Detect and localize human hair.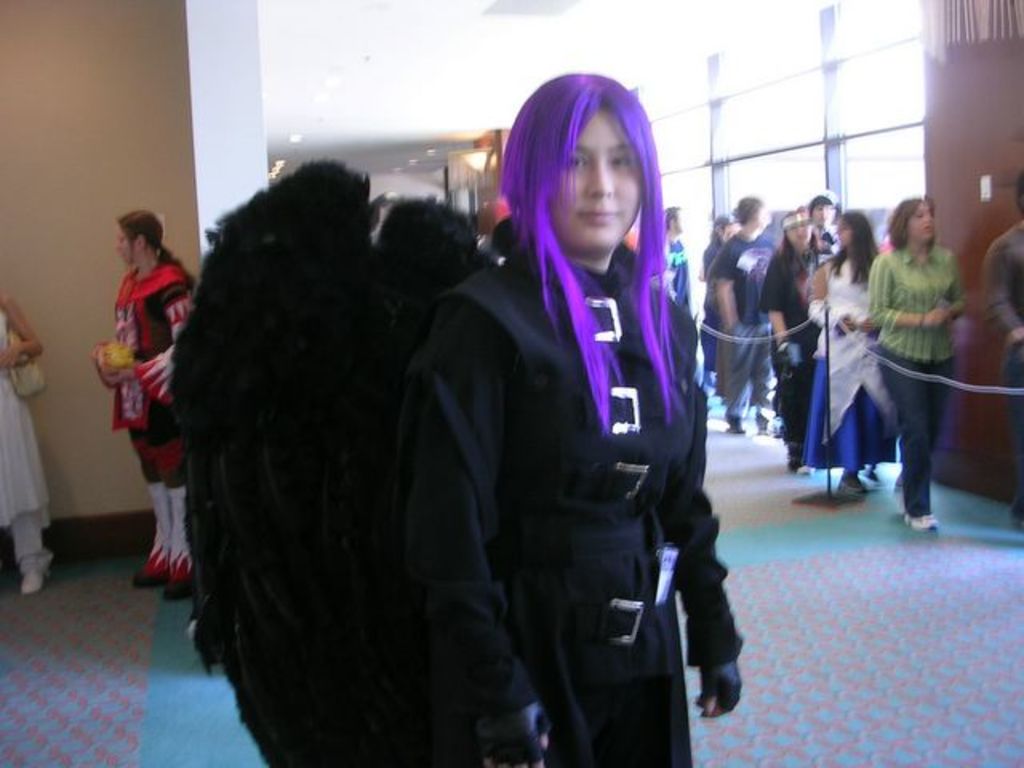
Localized at 885/194/941/251.
